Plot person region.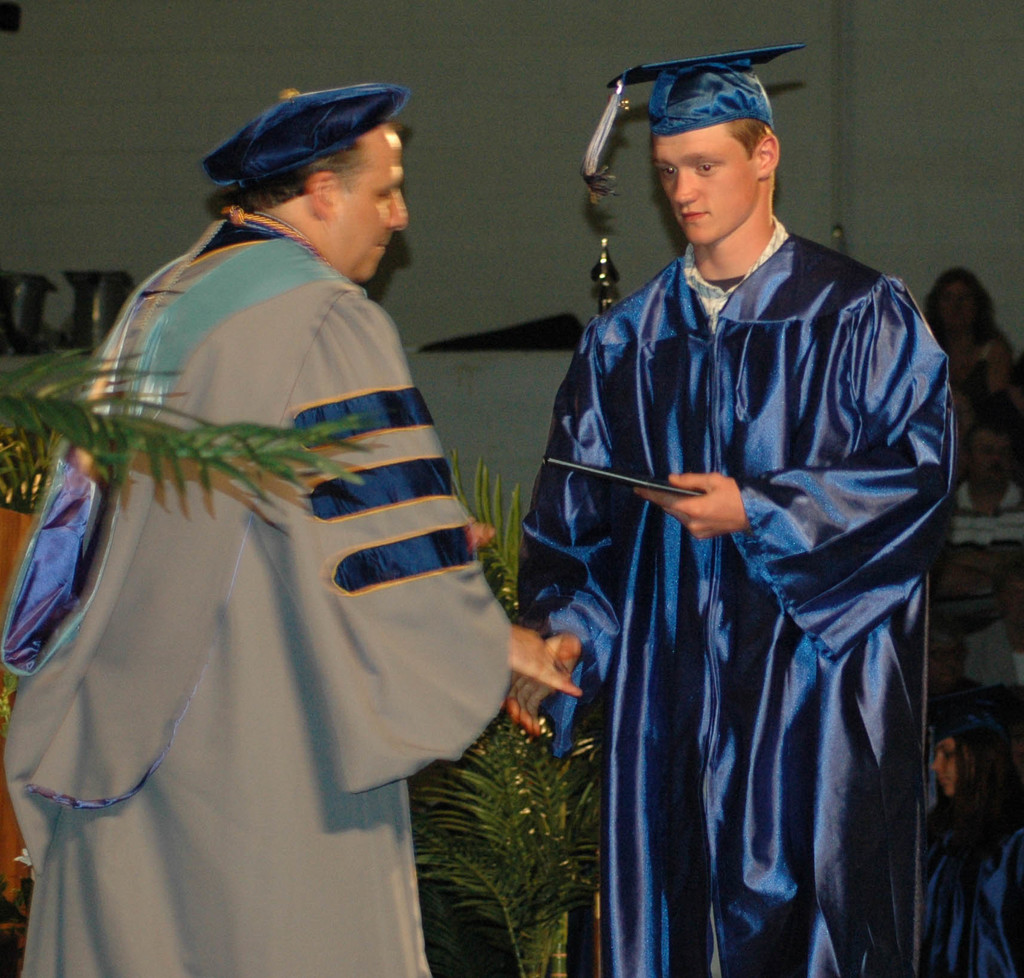
Plotted at region(924, 709, 1023, 977).
